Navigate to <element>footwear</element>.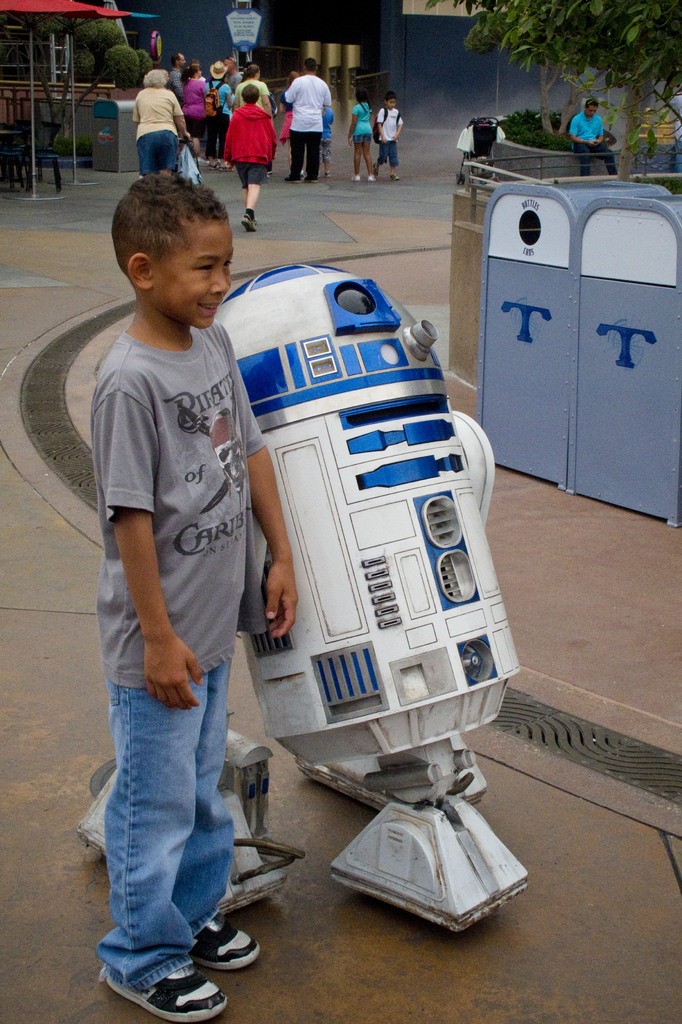
Navigation target: [x1=238, y1=211, x2=266, y2=239].
